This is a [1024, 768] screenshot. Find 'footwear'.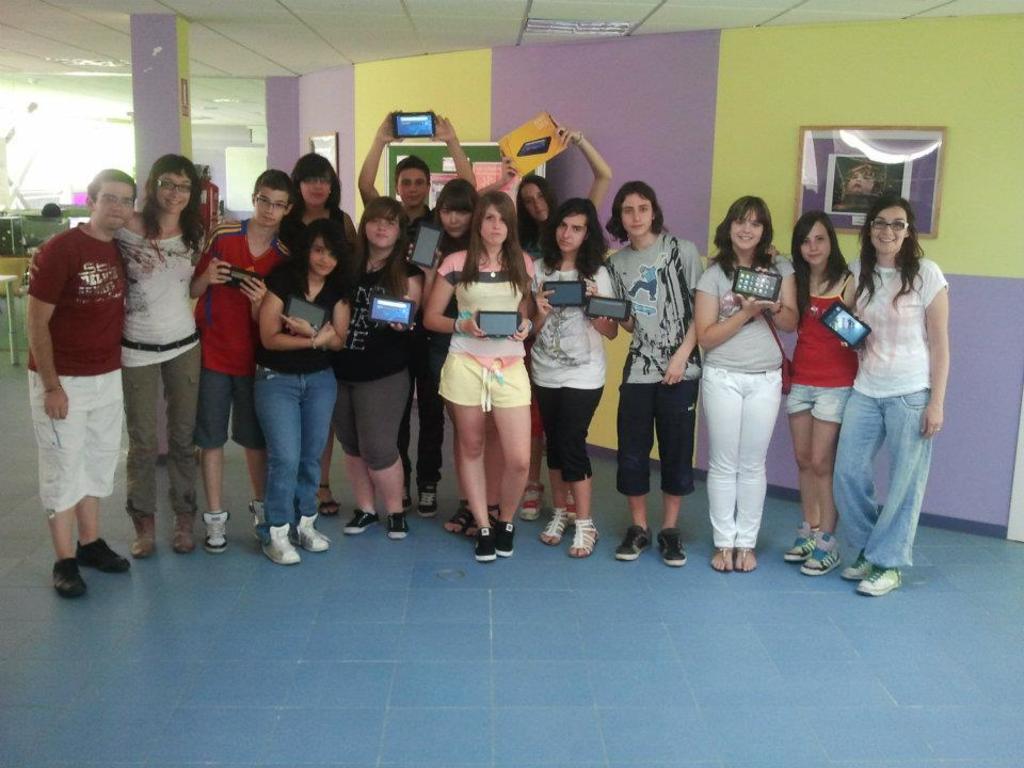
Bounding box: <bbox>539, 502, 570, 541</bbox>.
